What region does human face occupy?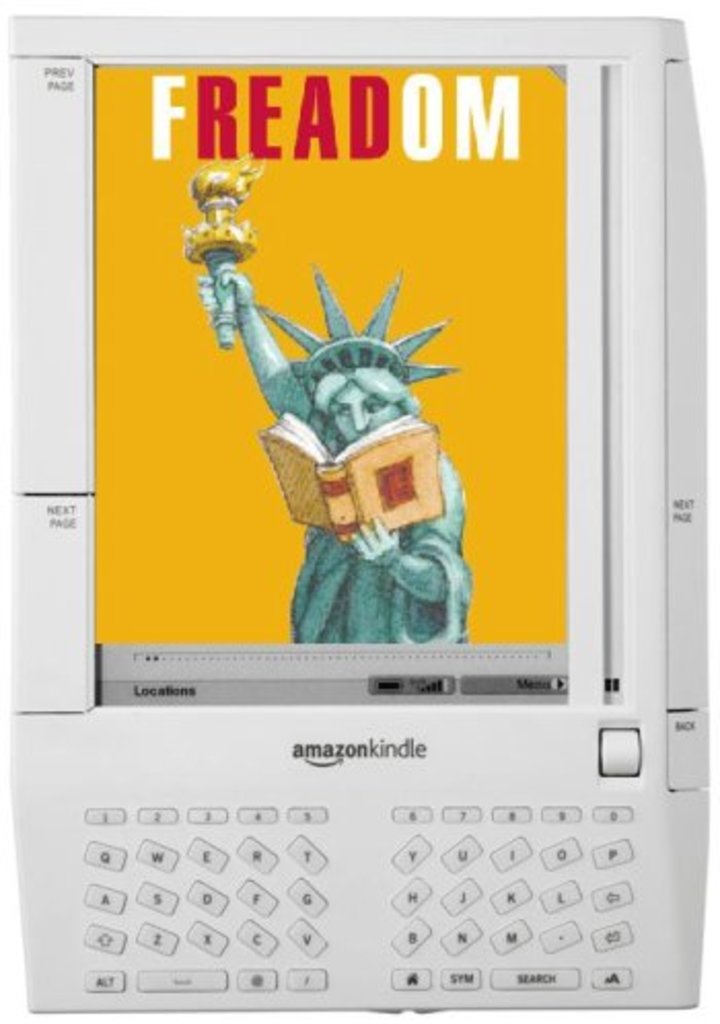
region(331, 380, 403, 440).
